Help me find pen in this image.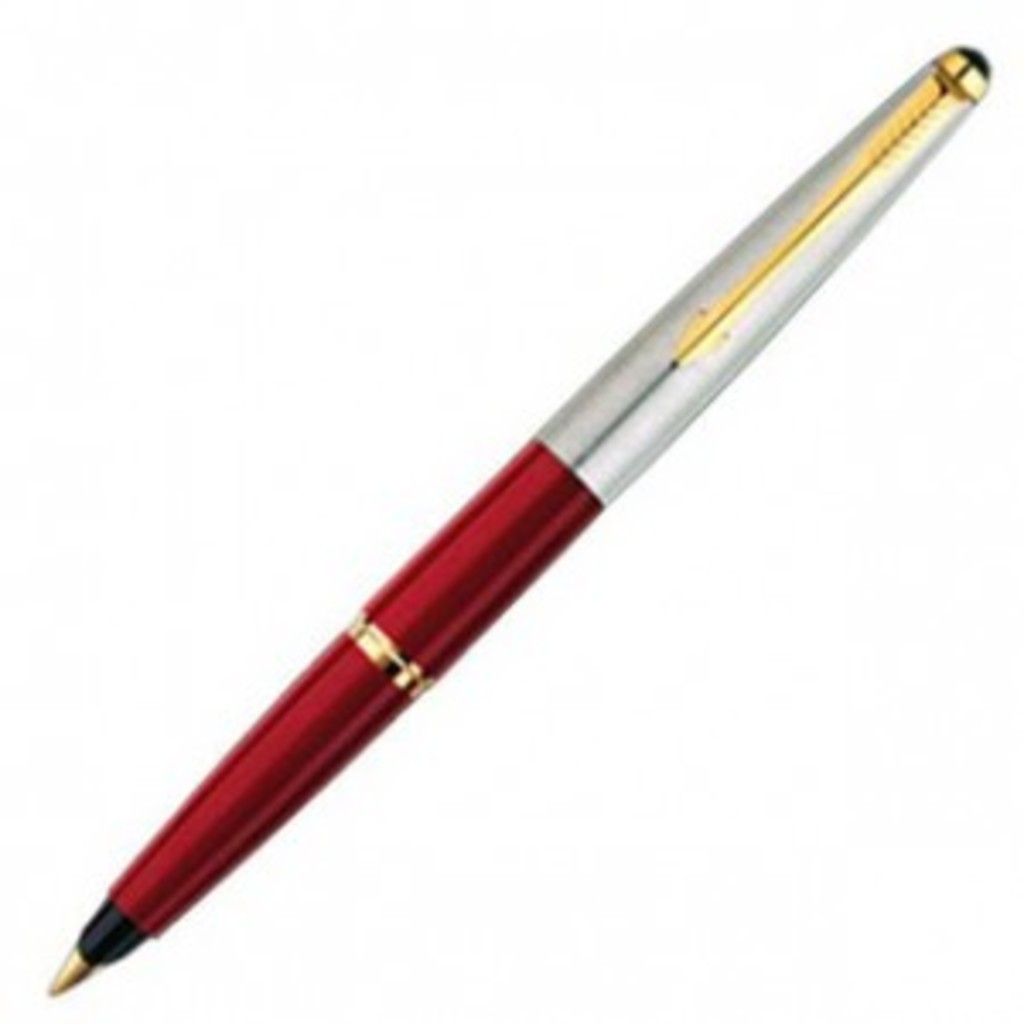
Found it: crop(48, 38, 990, 993).
